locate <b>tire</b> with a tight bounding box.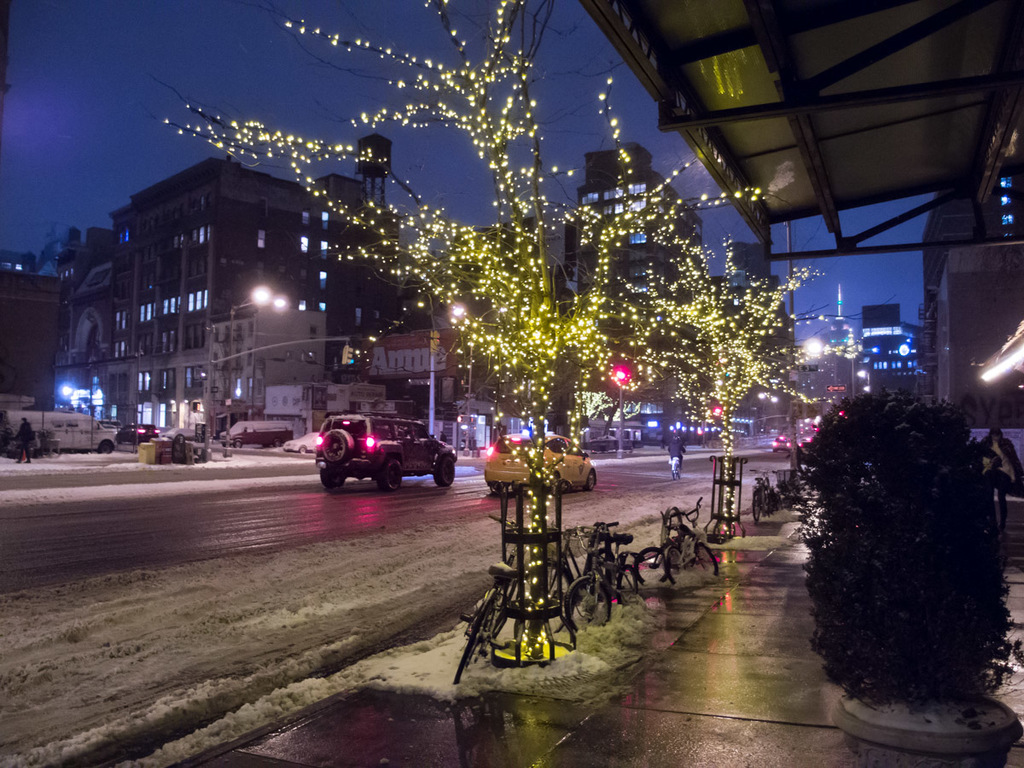
box=[452, 588, 495, 680].
